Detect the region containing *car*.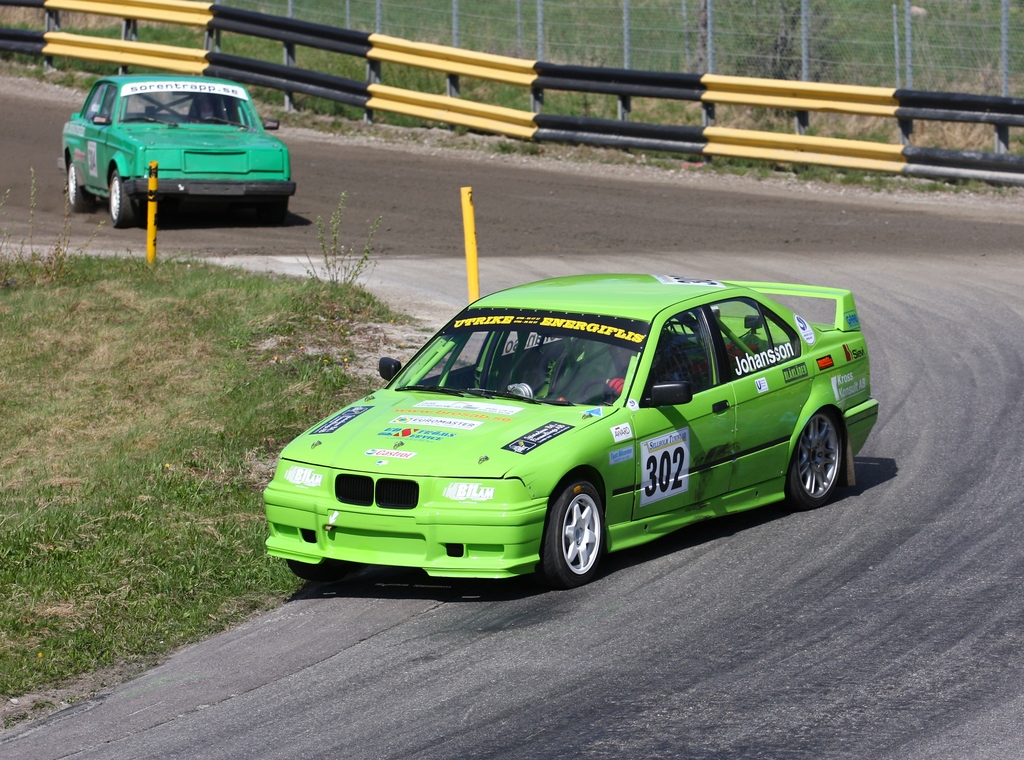
(253, 263, 885, 608).
